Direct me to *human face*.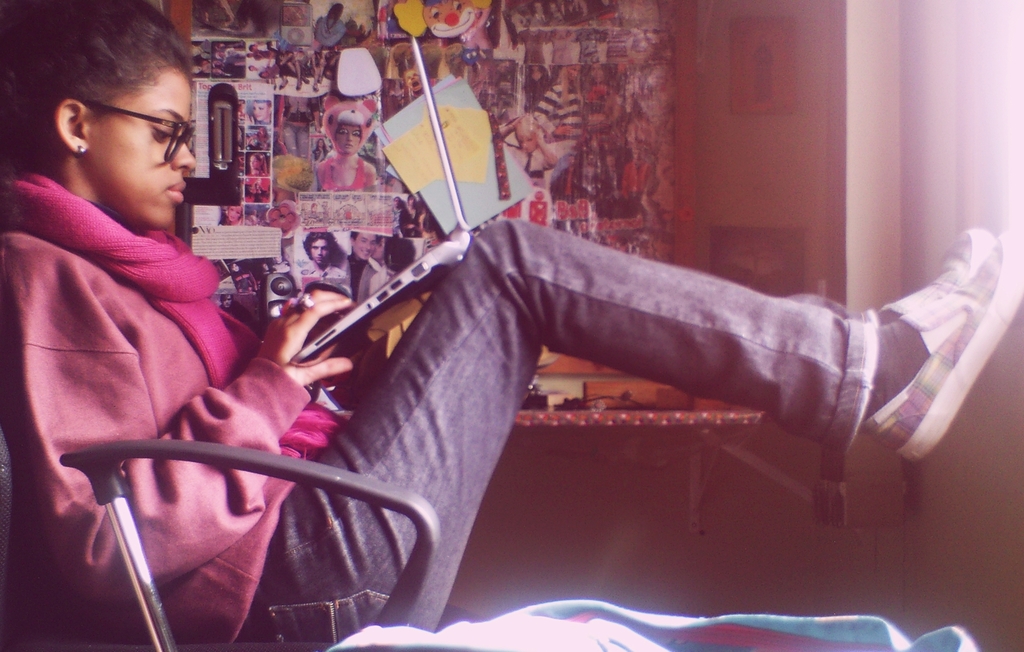
Direction: l=337, t=122, r=360, b=150.
